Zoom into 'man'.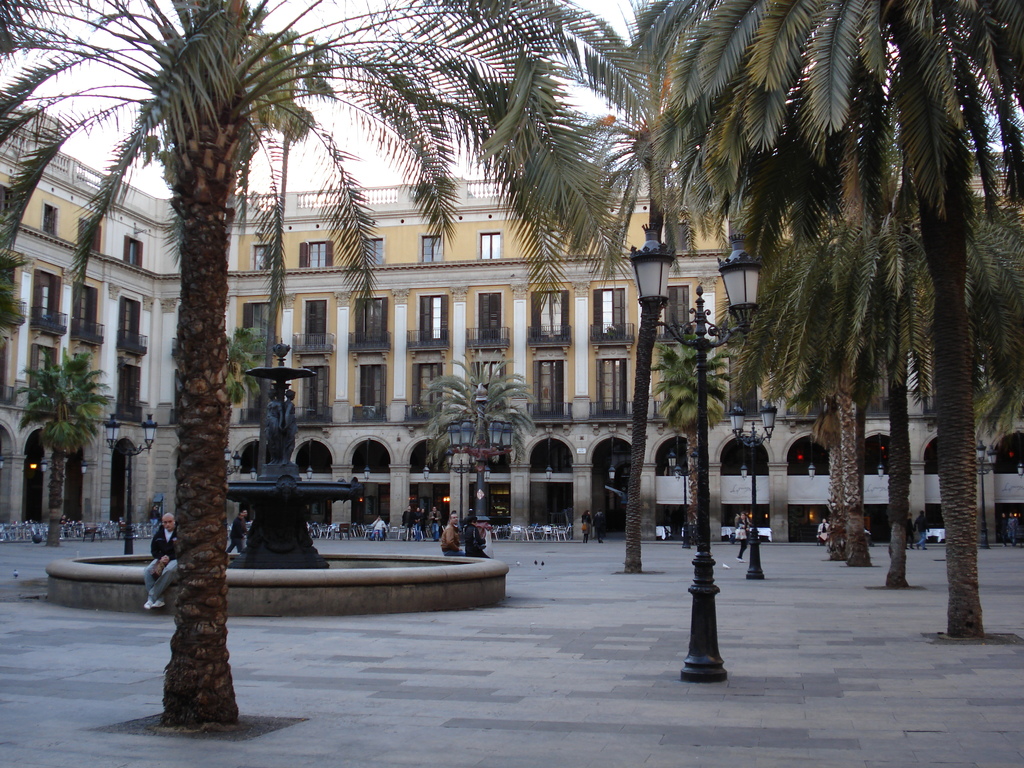
Zoom target: x1=226, y1=510, x2=247, y2=552.
